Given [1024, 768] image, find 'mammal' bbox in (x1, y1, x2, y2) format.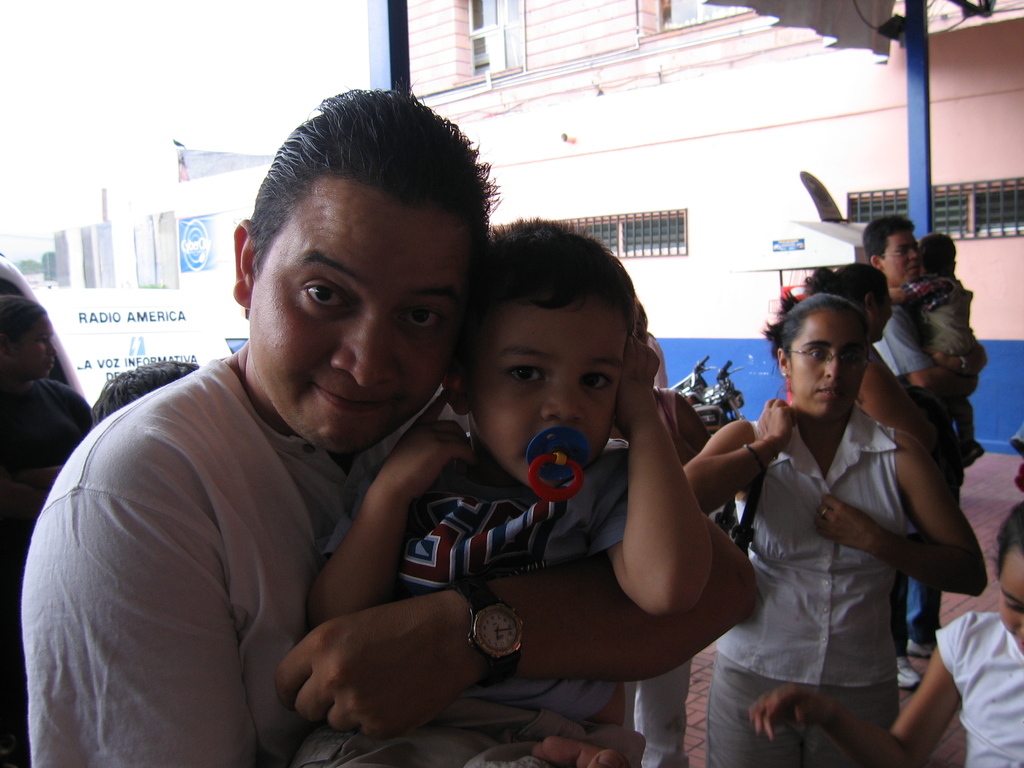
(802, 266, 921, 431).
